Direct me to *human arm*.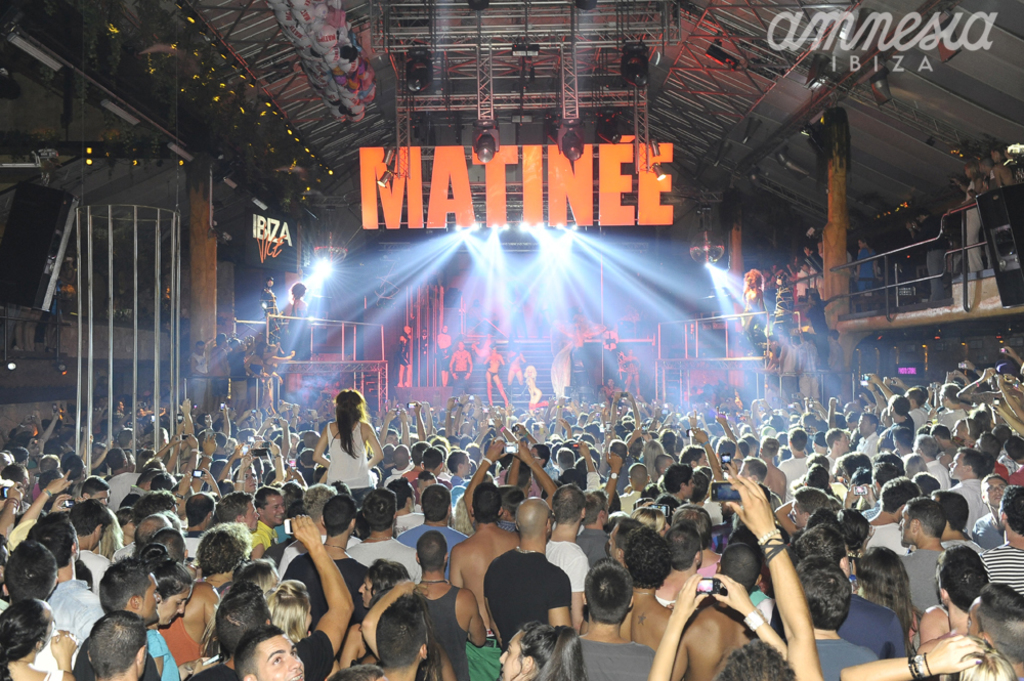
Direction: <bbox>739, 488, 842, 665</bbox>.
